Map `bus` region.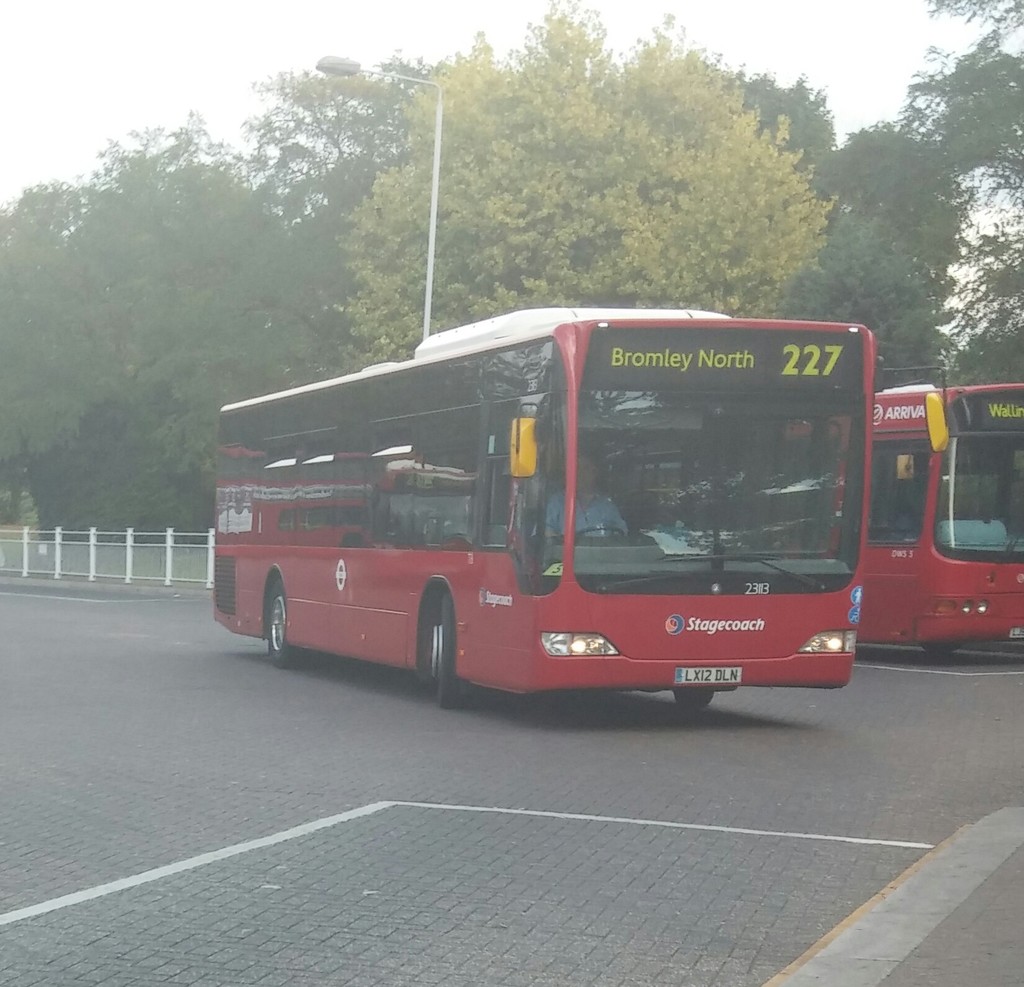
Mapped to BBox(773, 372, 1023, 662).
